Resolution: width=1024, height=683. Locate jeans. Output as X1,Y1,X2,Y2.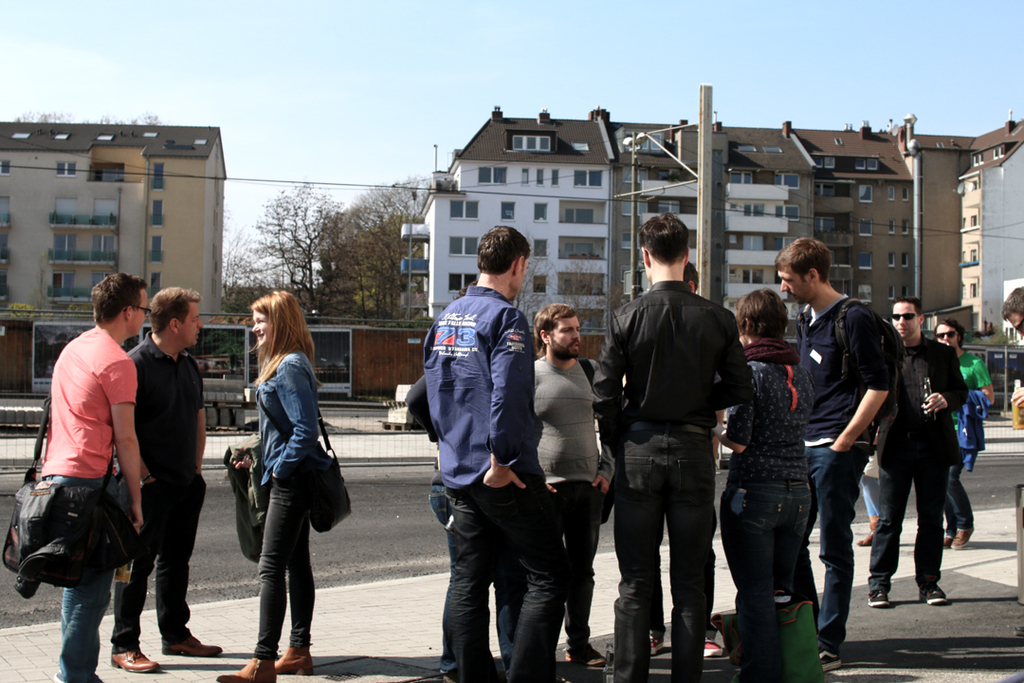
942,447,976,531.
